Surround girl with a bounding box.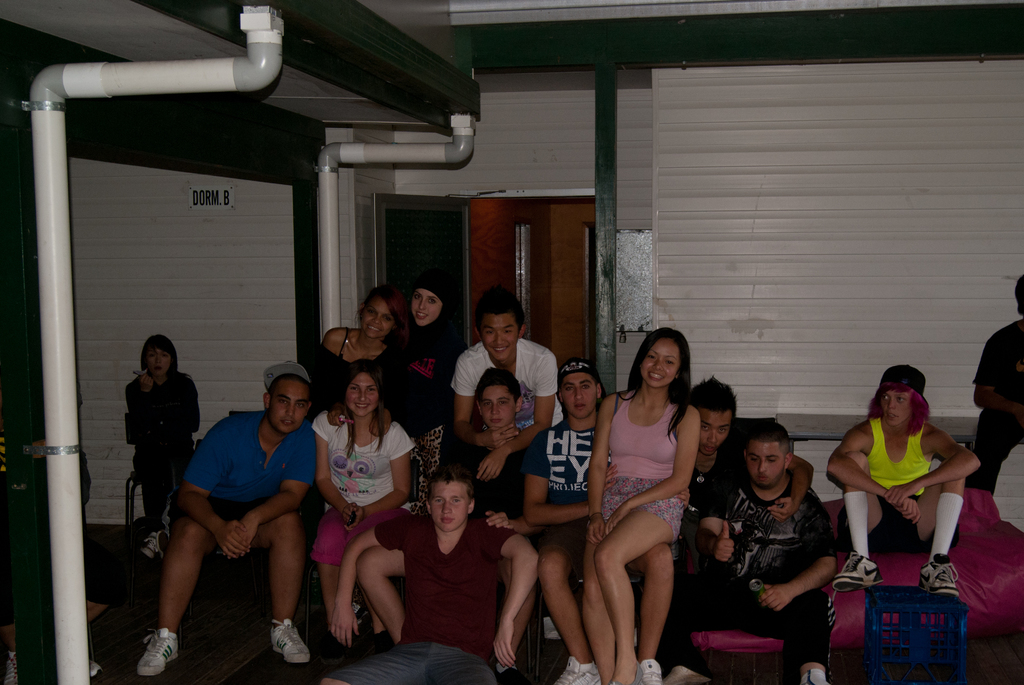
Rect(586, 321, 696, 684).
